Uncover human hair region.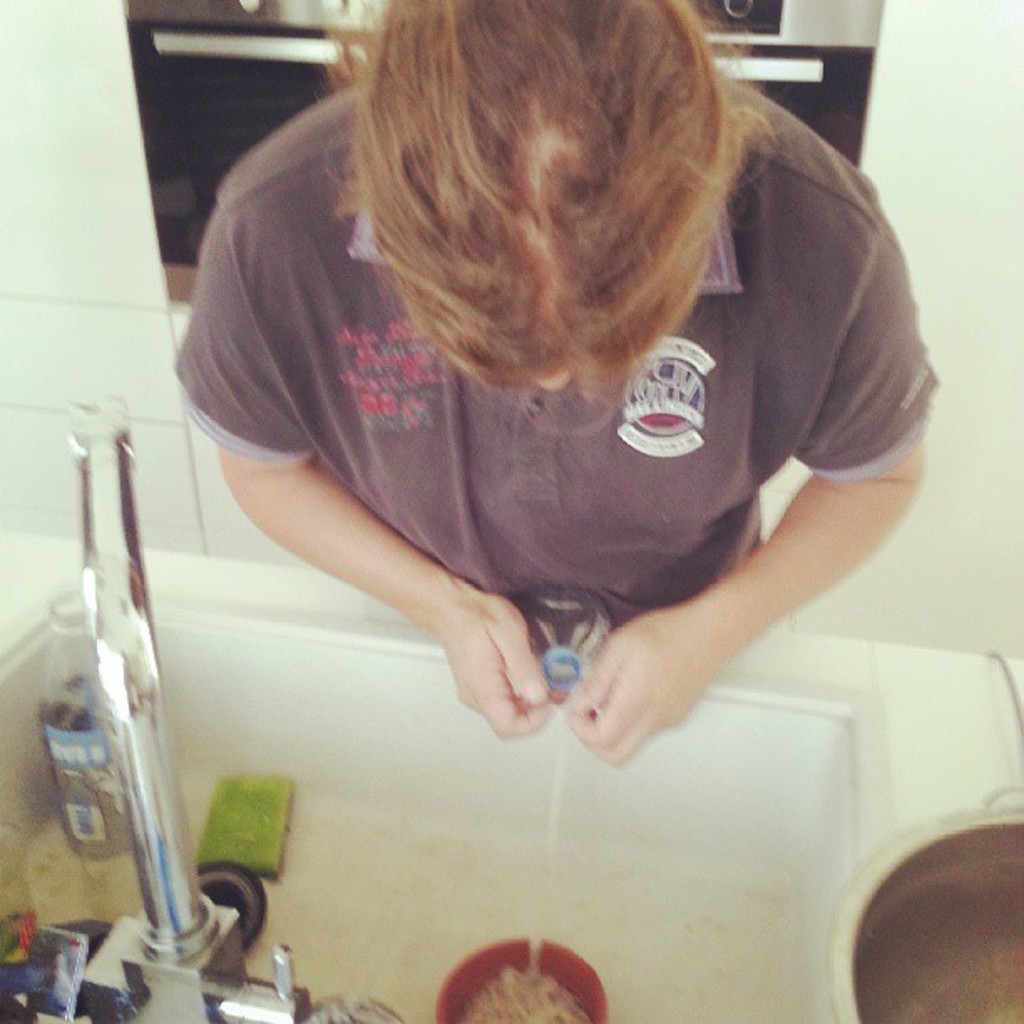
Uncovered: bbox(335, 0, 766, 397).
